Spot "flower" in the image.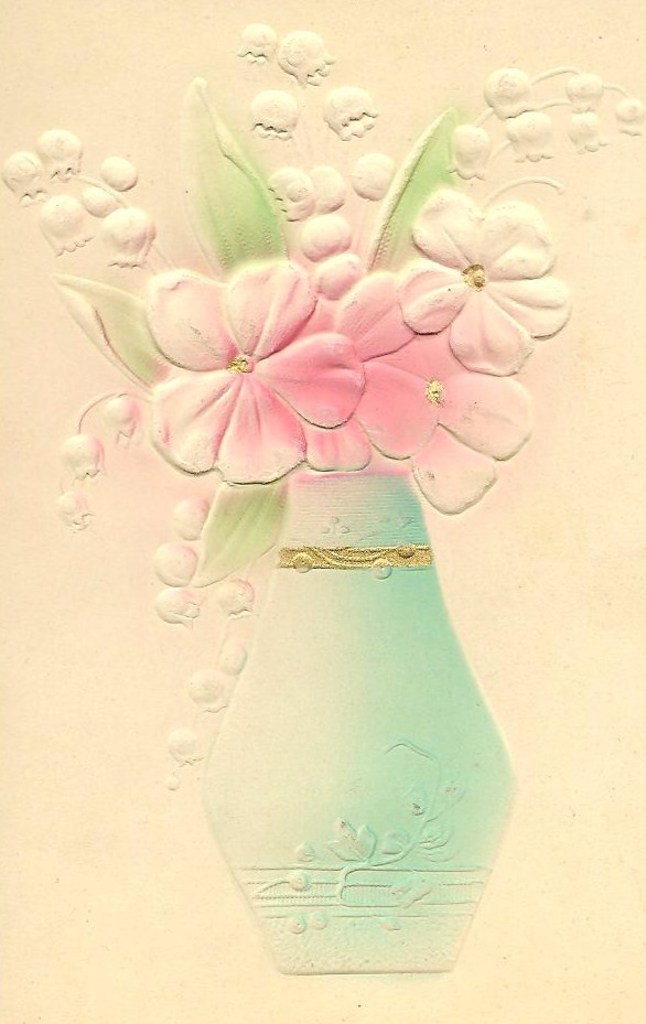
"flower" found at detection(97, 151, 138, 190).
